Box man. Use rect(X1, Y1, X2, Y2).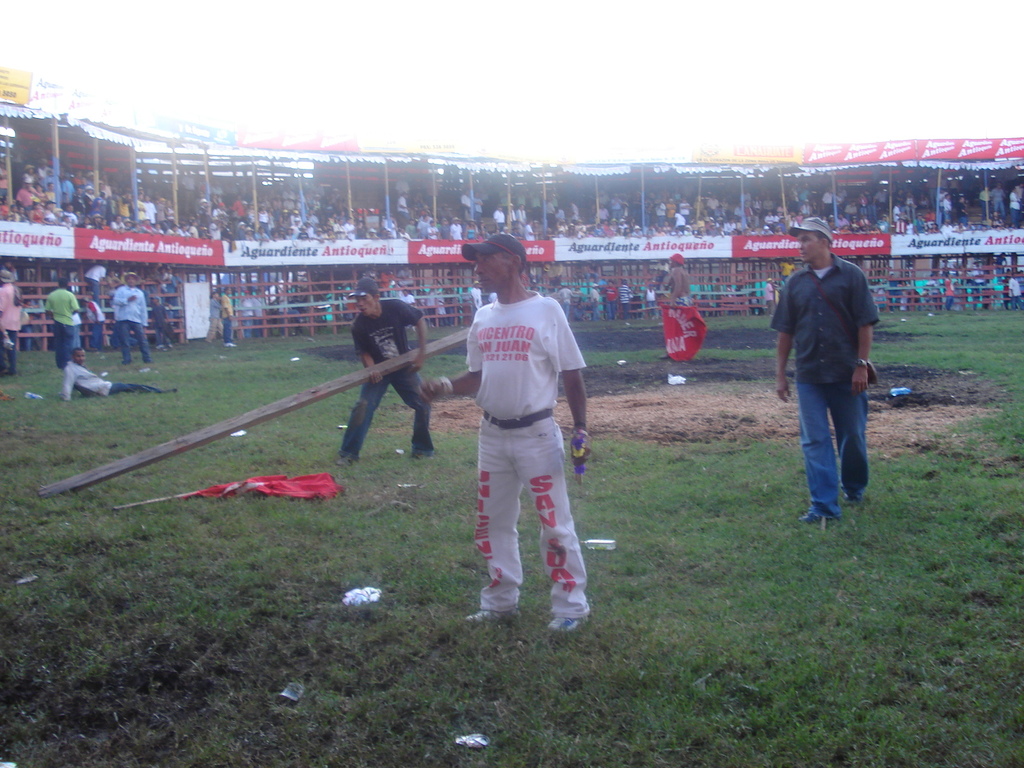
rect(83, 262, 112, 308).
